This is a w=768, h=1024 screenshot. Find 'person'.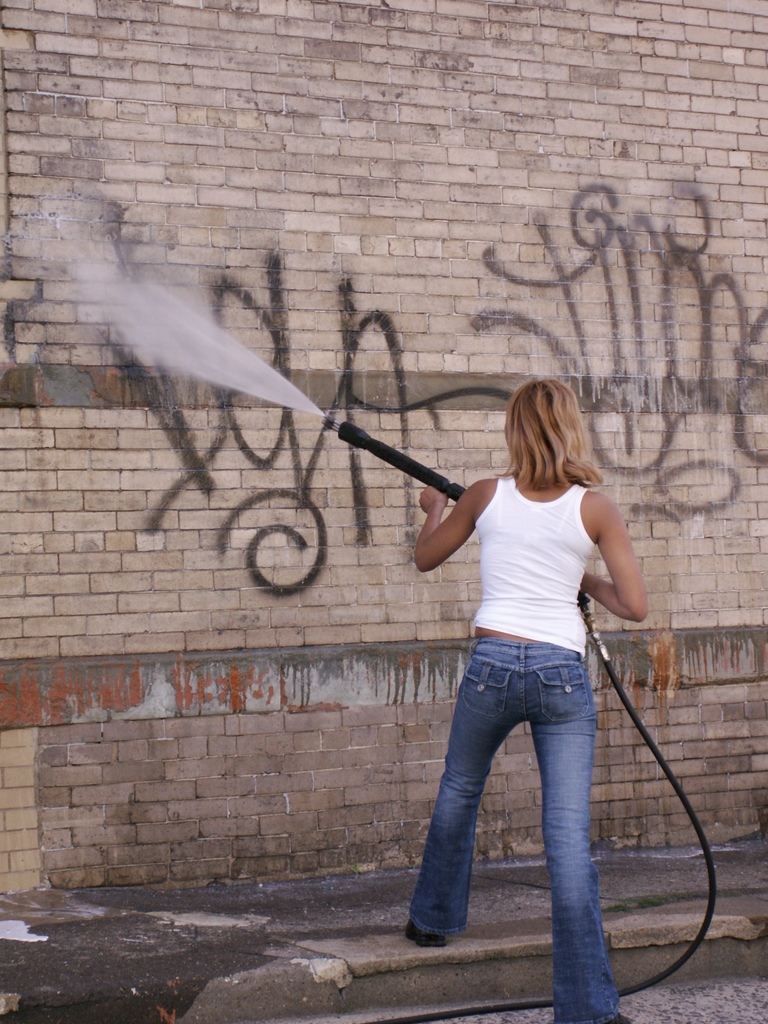
Bounding box: select_region(410, 376, 652, 1023).
